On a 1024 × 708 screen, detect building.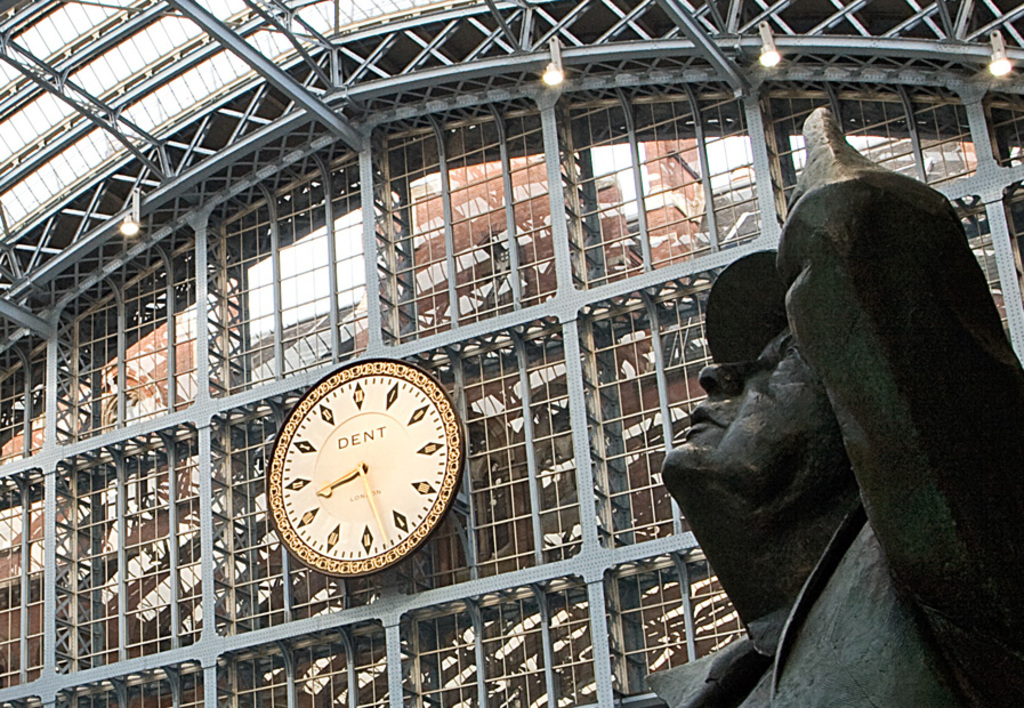
{"x1": 0, "y1": 0, "x2": 1023, "y2": 707}.
